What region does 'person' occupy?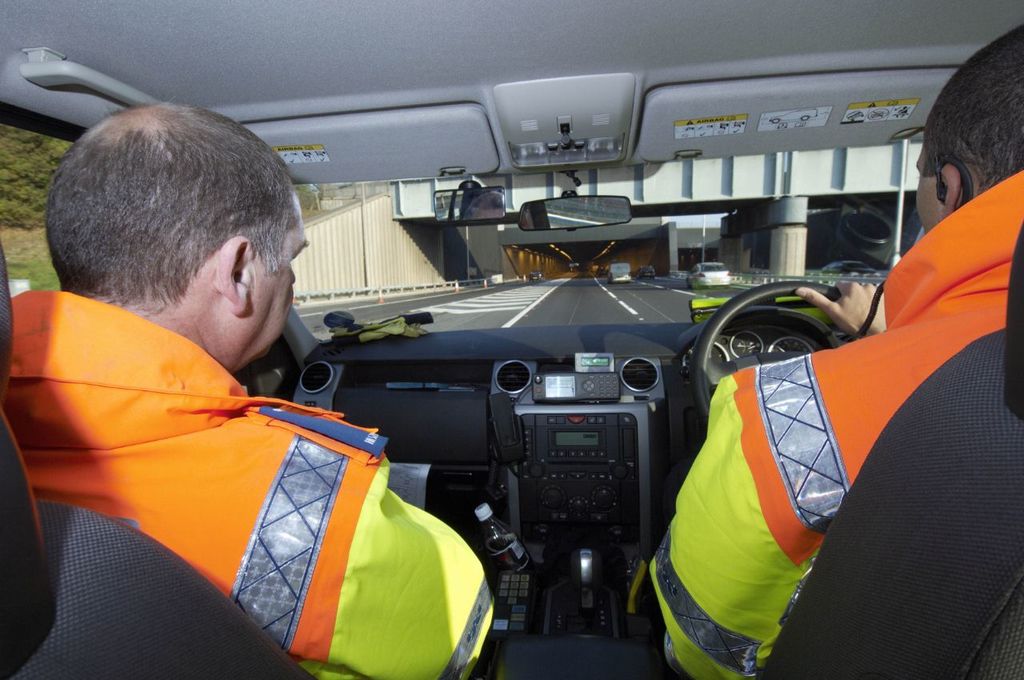
646 22 1023 679.
